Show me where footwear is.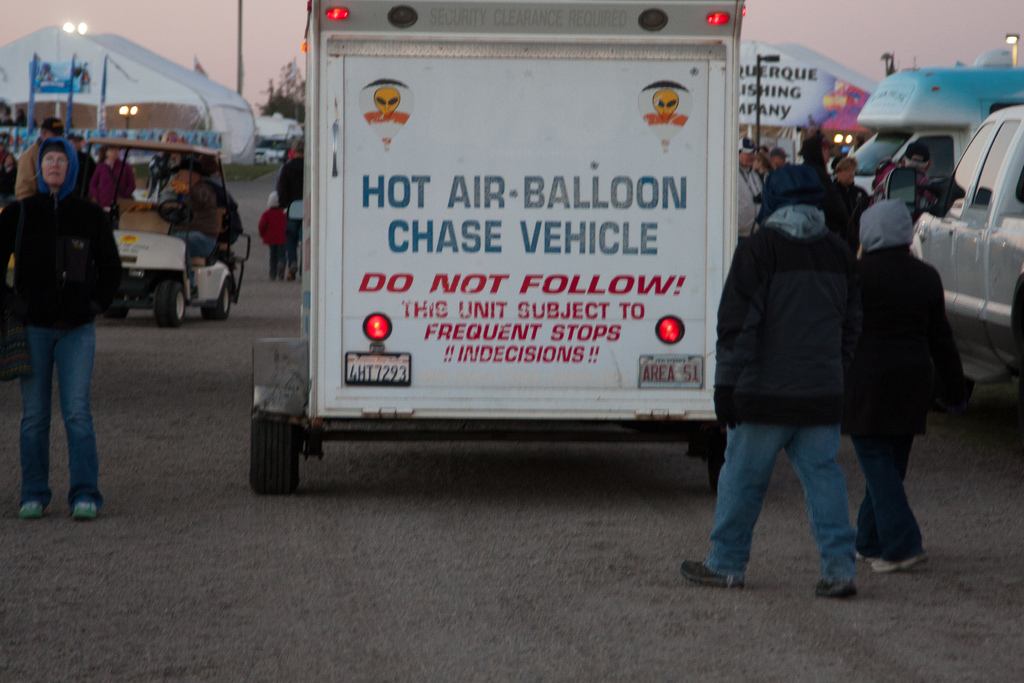
footwear is at (left=874, top=556, right=932, bottom=572).
